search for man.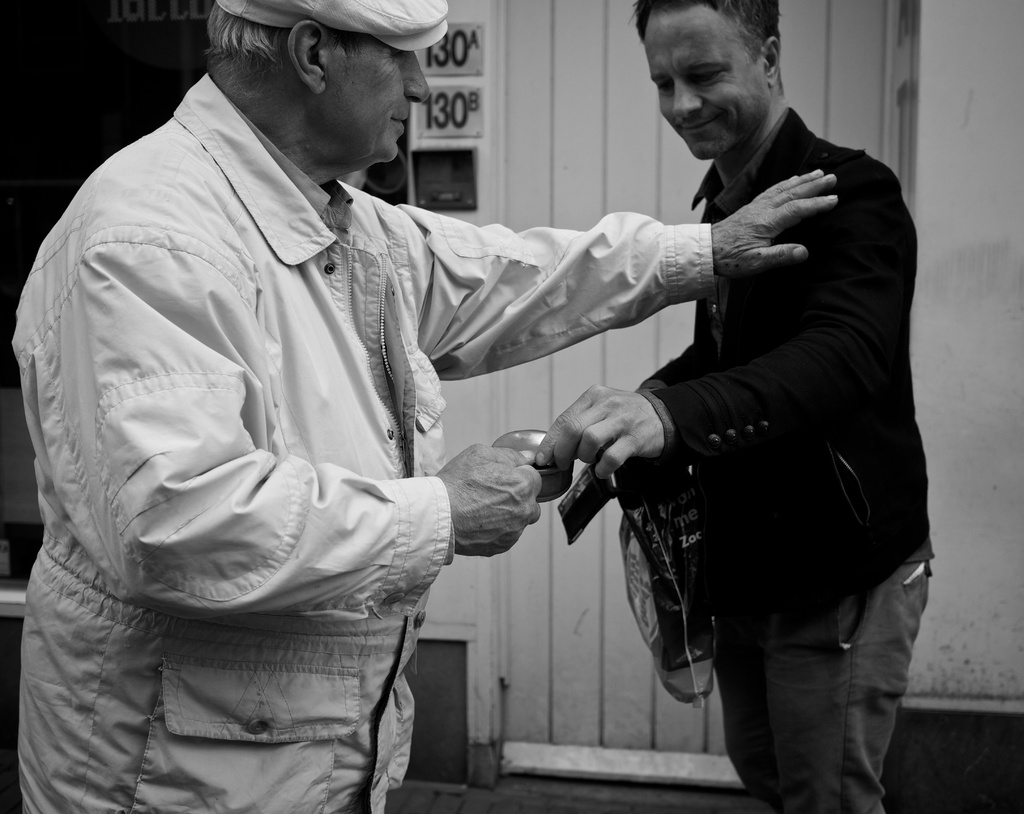
Found at <bbox>604, 1, 940, 813</bbox>.
